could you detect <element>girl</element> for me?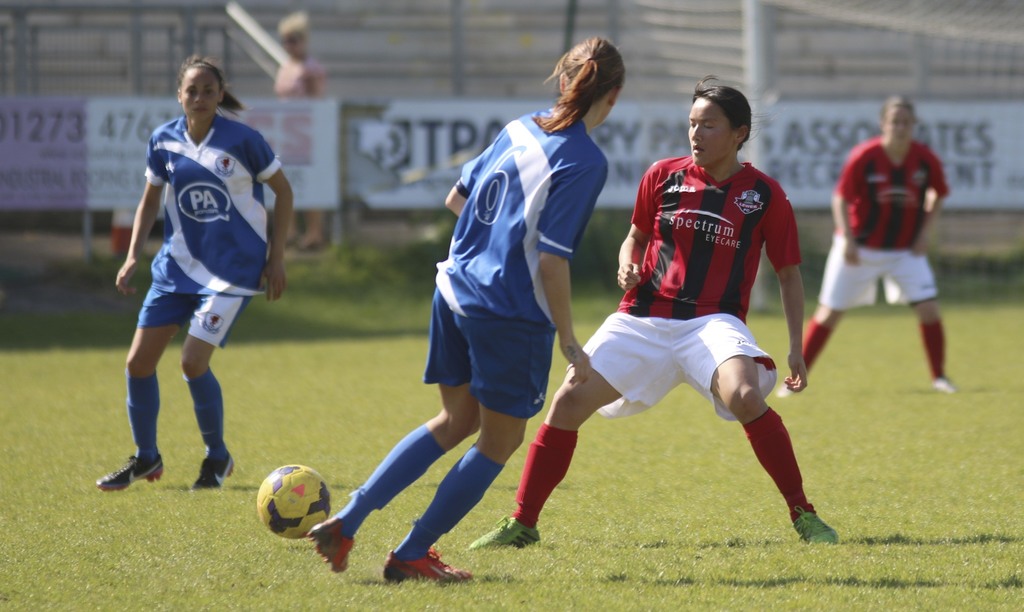
Detection result: [left=307, top=40, right=623, bottom=585].
